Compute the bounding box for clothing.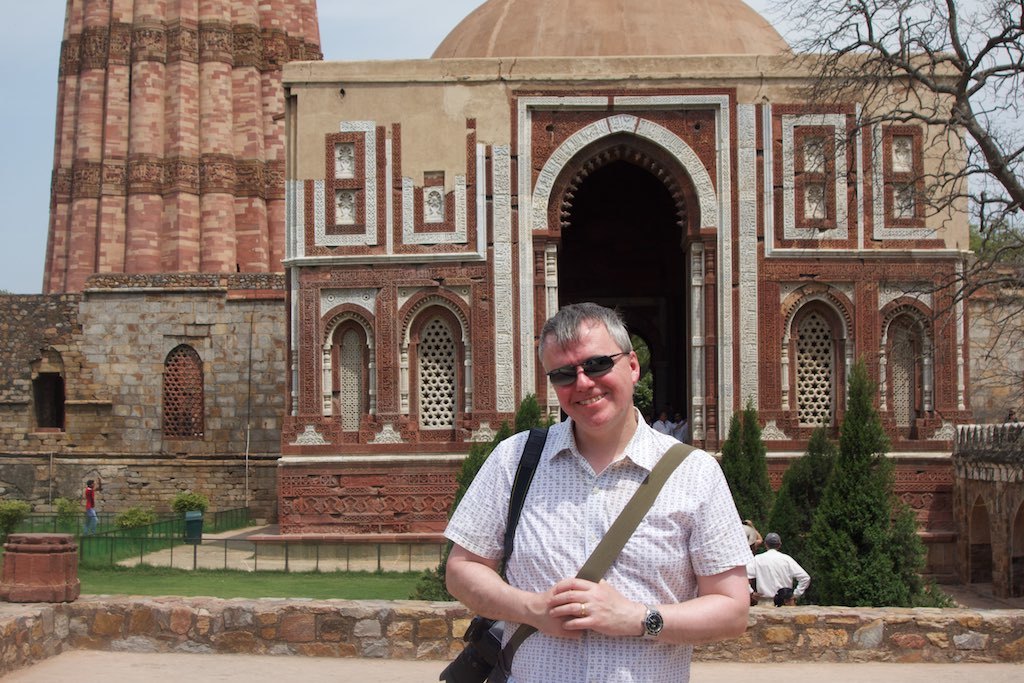
(left=742, top=546, right=814, bottom=609).
